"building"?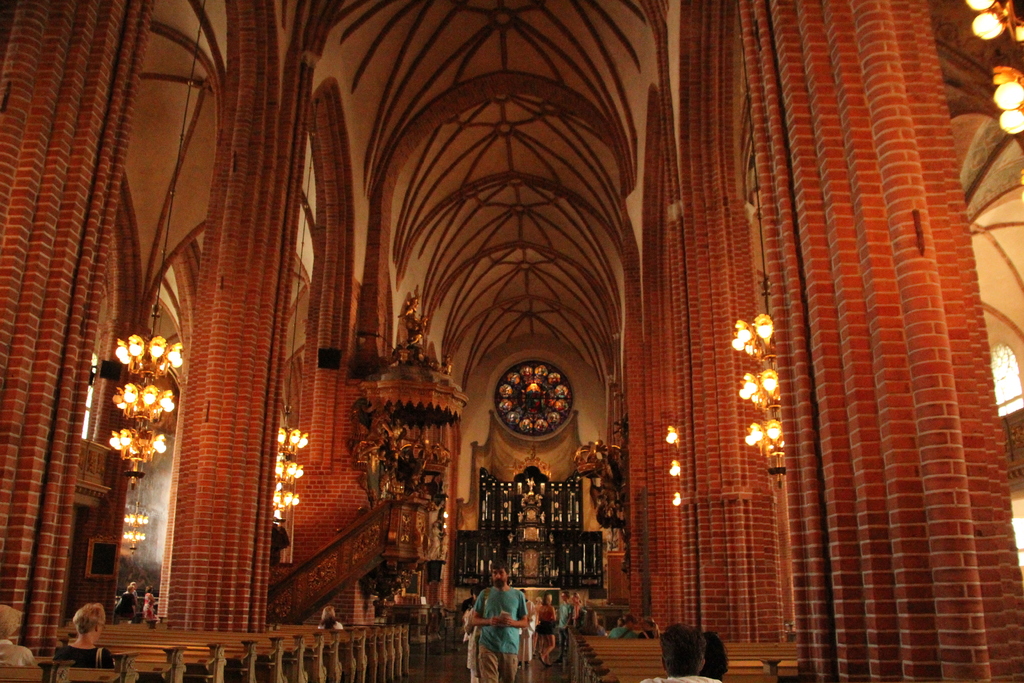
[0,0,1023,682]
